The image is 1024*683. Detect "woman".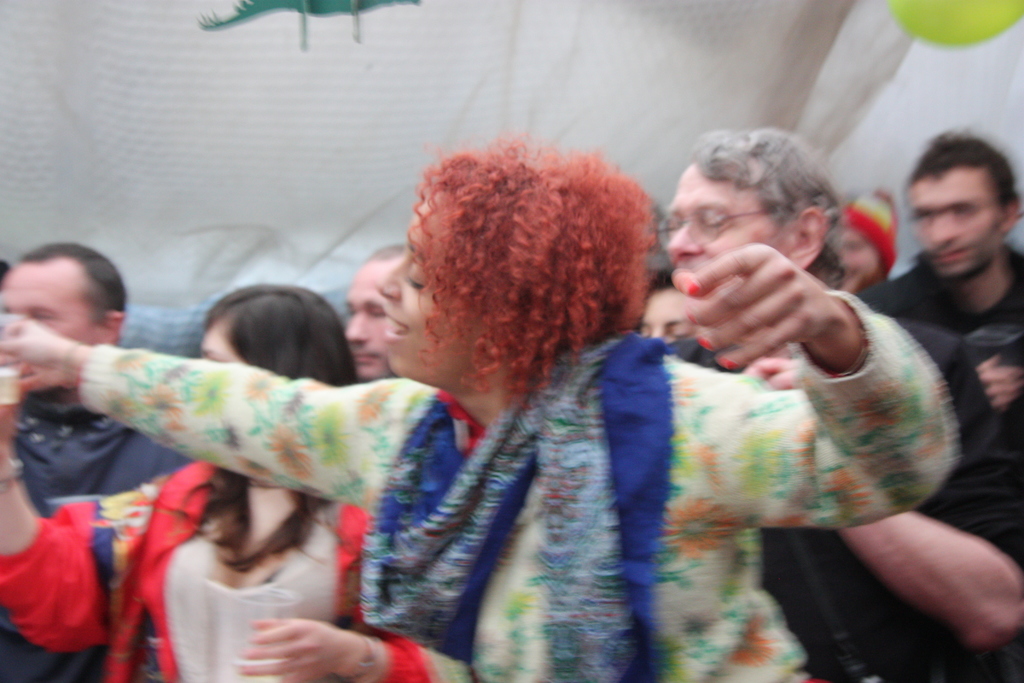
Detection: (left=0, top=283, right=459, bottom=682).
